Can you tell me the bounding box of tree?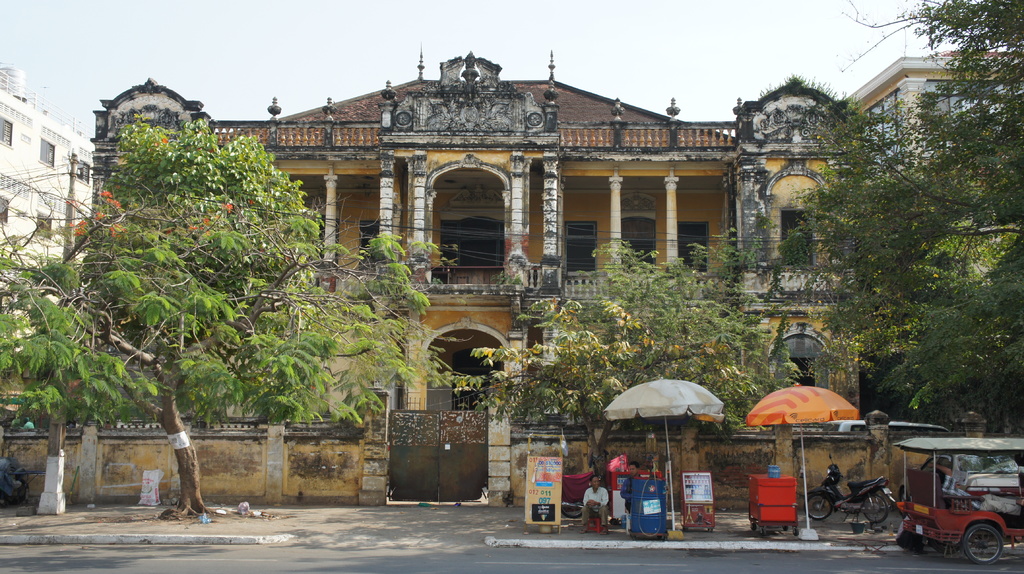
519 227 781 417.
